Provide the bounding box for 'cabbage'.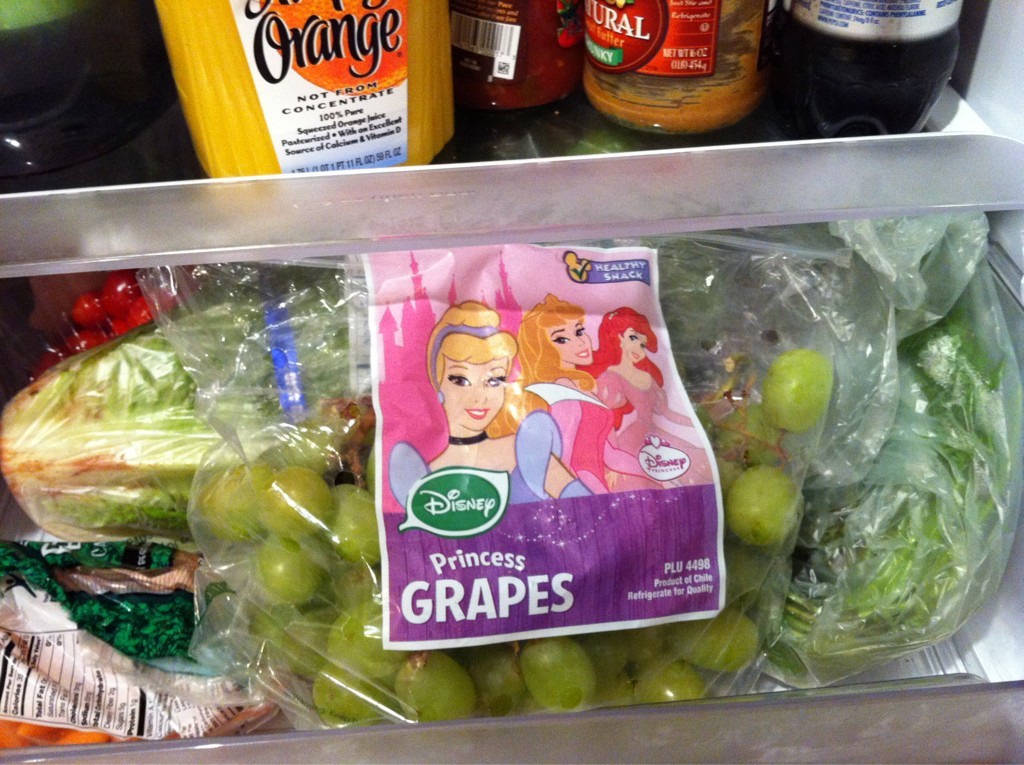
crop(0, 301, 357, 550).
